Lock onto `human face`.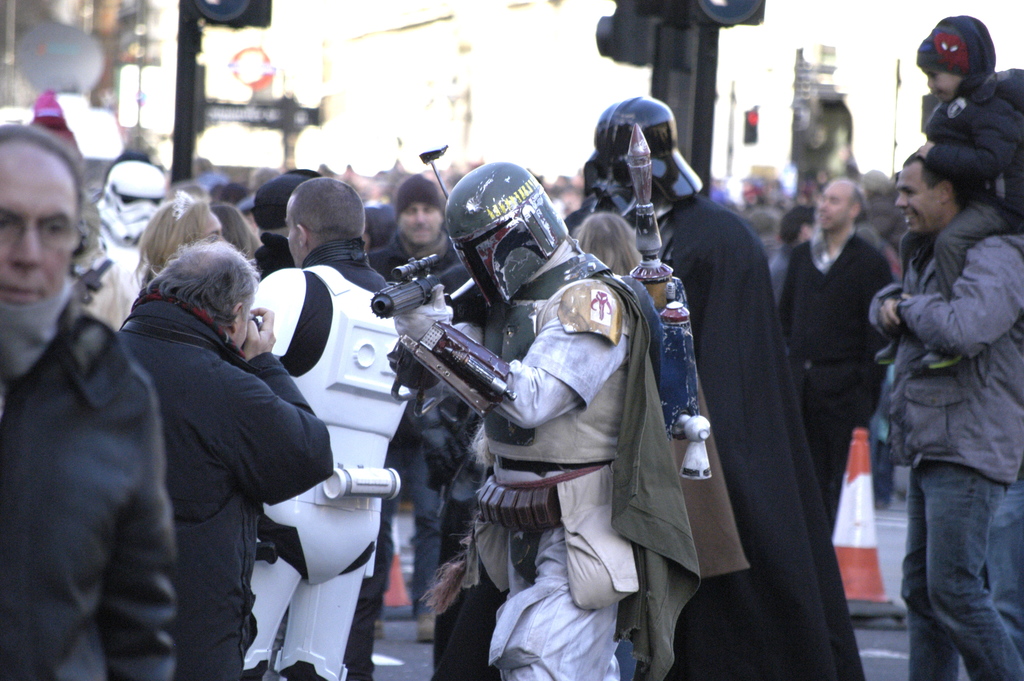
Locked: [x1=0, y1=142, x2=83, y2=308].
